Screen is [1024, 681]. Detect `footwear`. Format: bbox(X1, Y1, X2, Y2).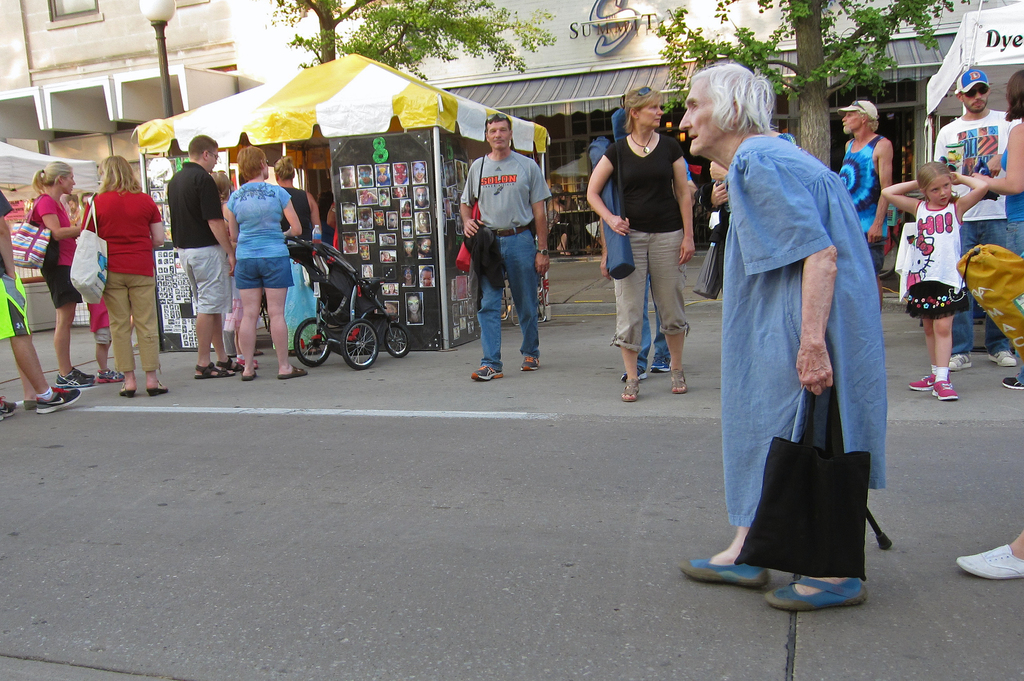
bbox(56, 365, 95, 388).
